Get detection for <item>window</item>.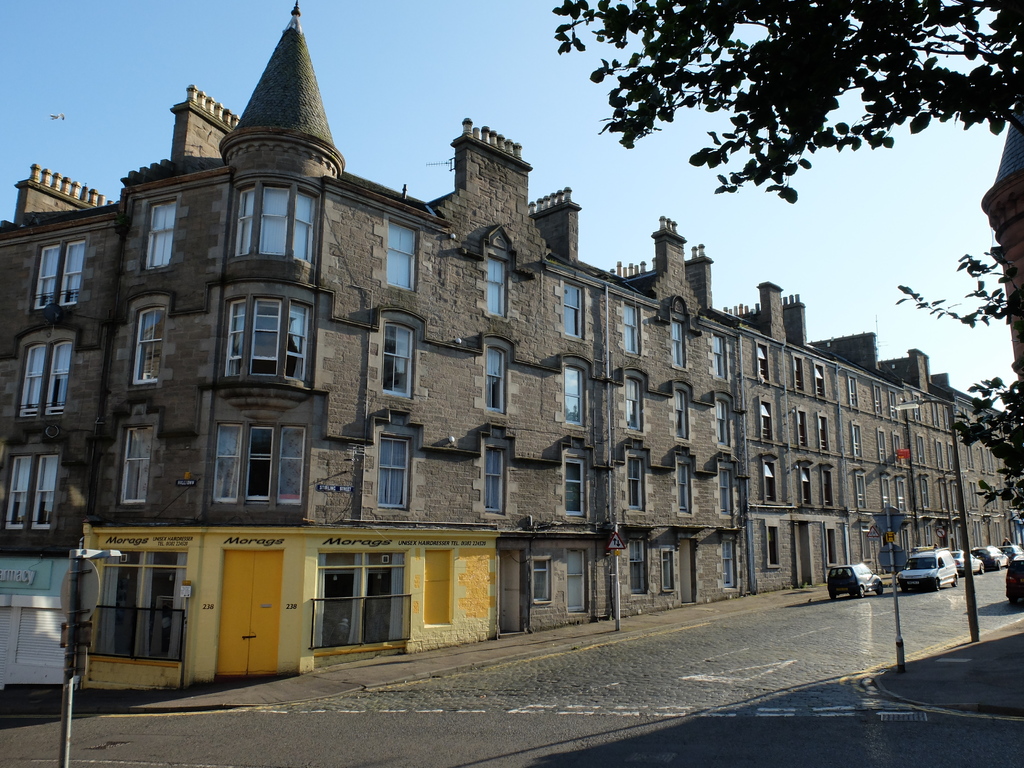
Detection: 231 182 320 266.
